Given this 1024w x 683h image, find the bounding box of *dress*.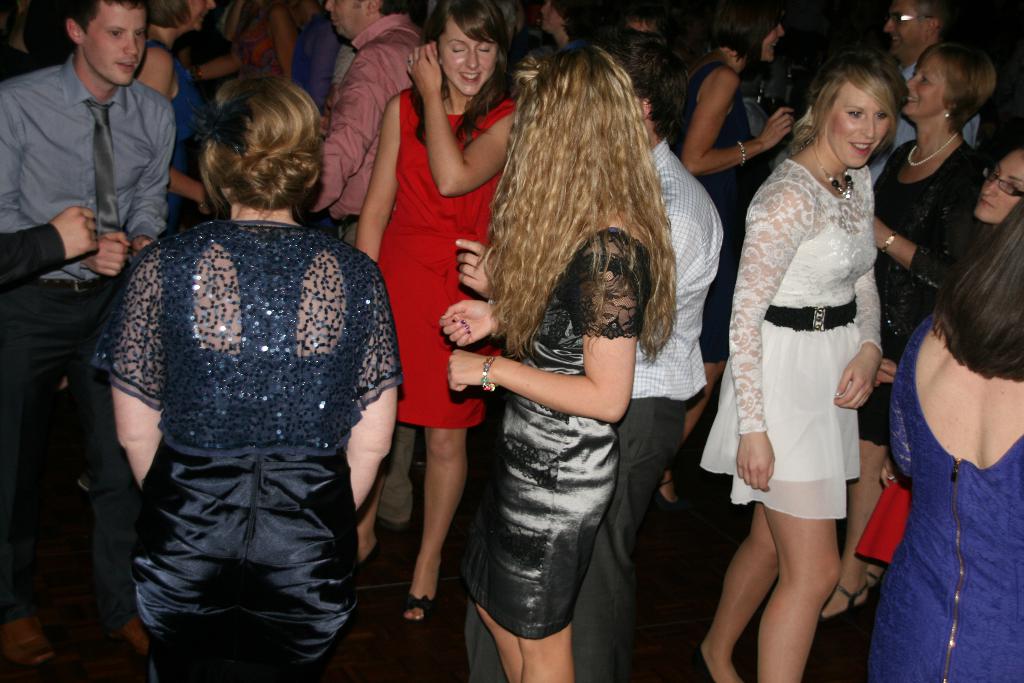
<box>871,314,1023,682</box>.
